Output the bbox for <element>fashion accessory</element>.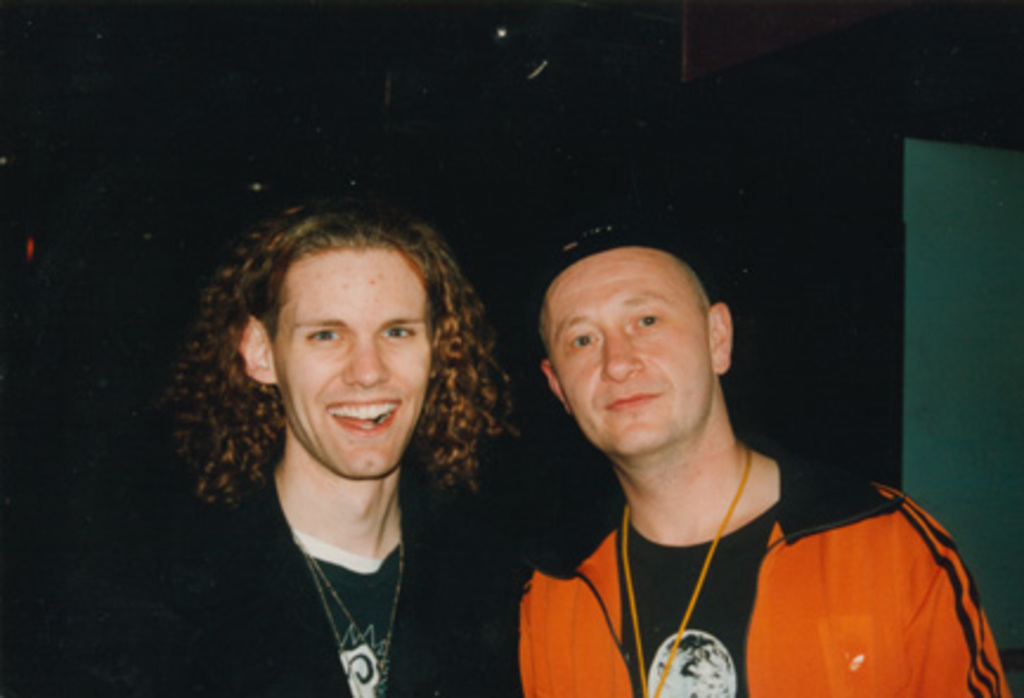
pyautogui.locateOnScreen(293, 530, 411, 696).
